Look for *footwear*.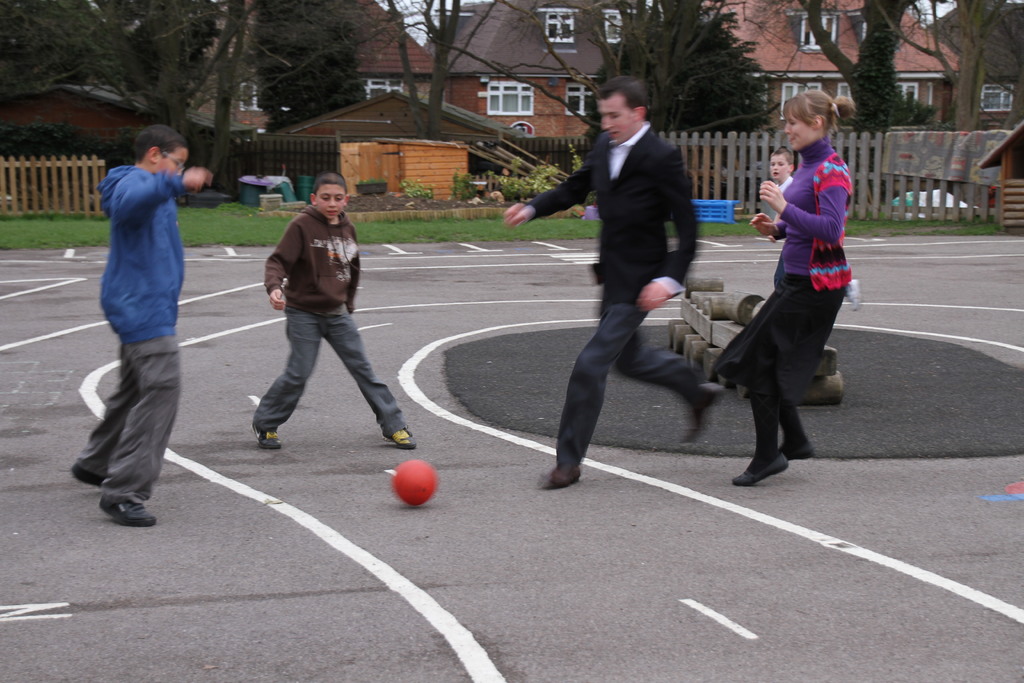
Found: (x1=254, y1=425, x2=280, y2=450).
